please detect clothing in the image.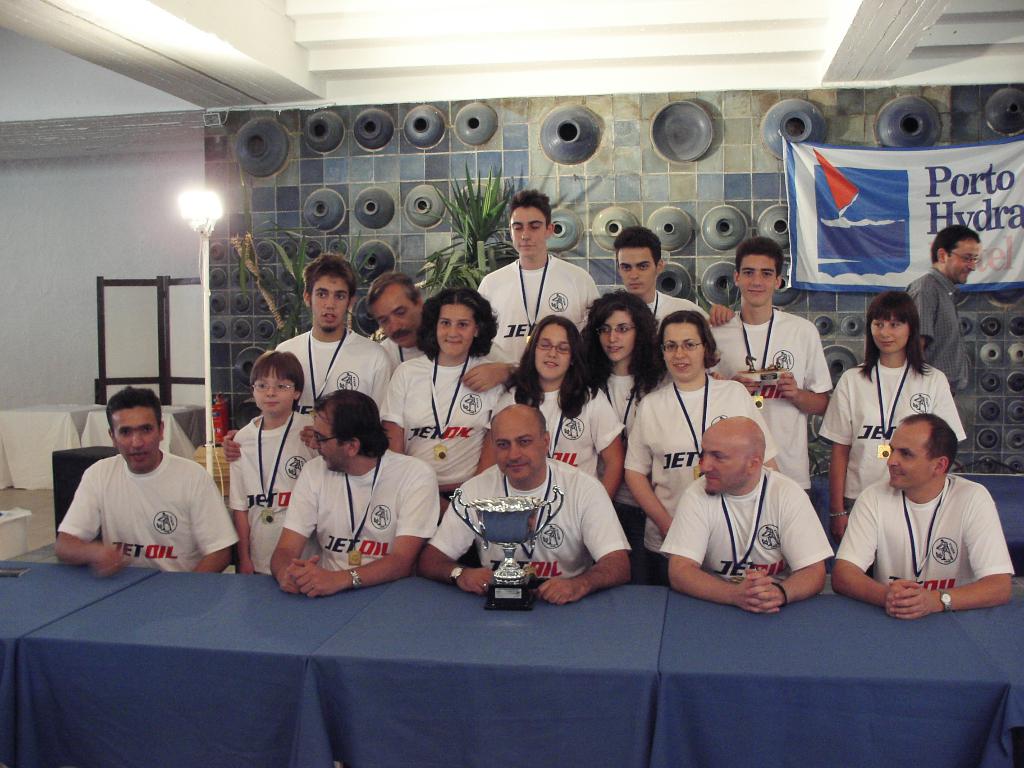
820:355:969:550.
